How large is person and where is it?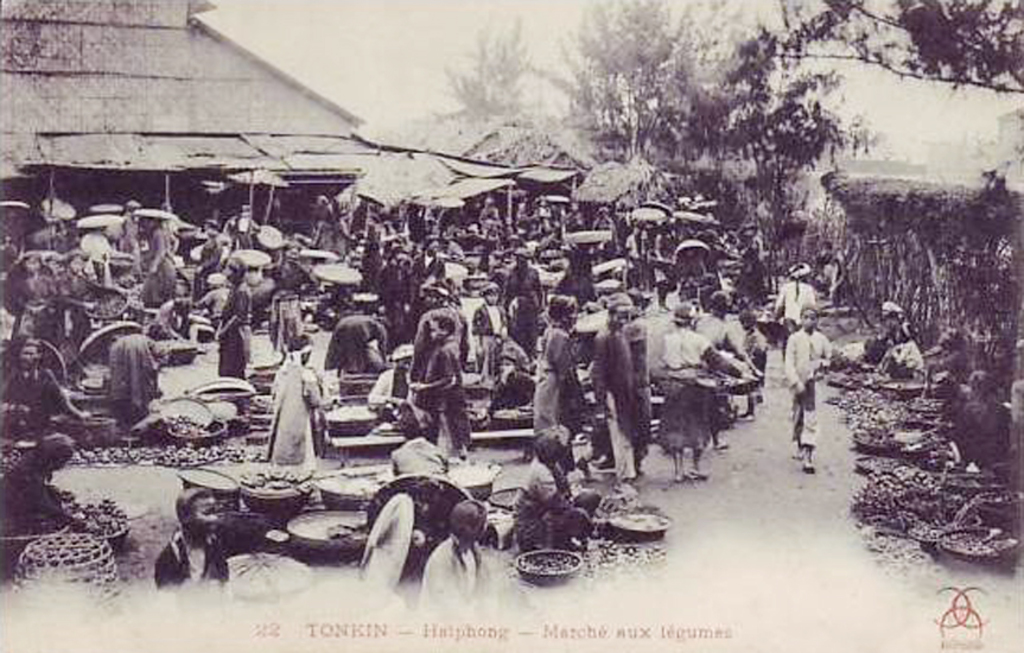
Bounding box: <region>778, 305, 828, 478</region>.
